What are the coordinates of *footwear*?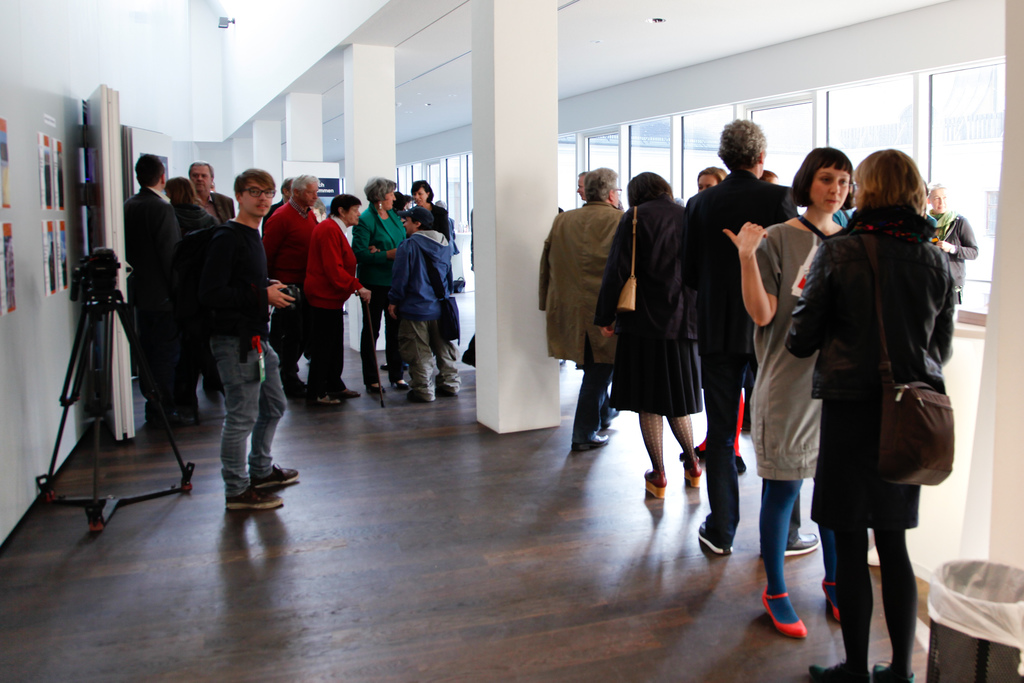
box(377, 361, 407, 370).
